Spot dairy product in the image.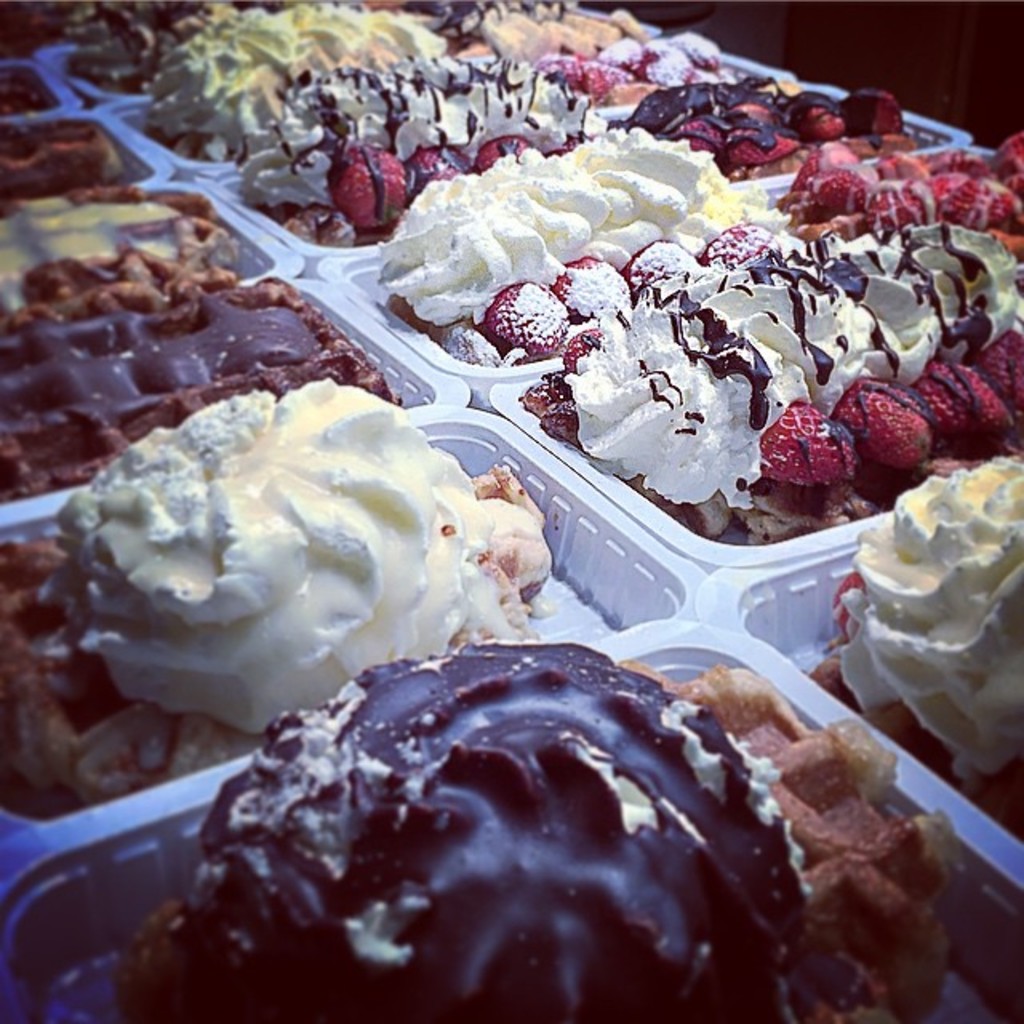
dairy product found at bbox=(803, 144, 1022, 229).
